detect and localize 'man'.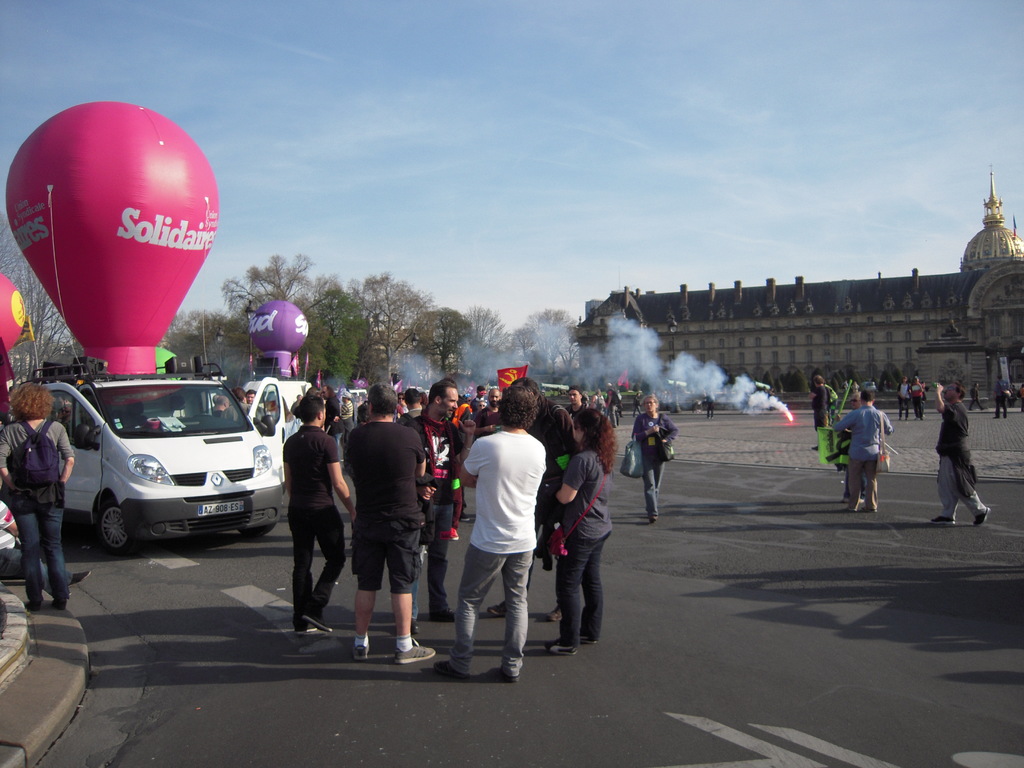
Localized at 279 389 356 640.
